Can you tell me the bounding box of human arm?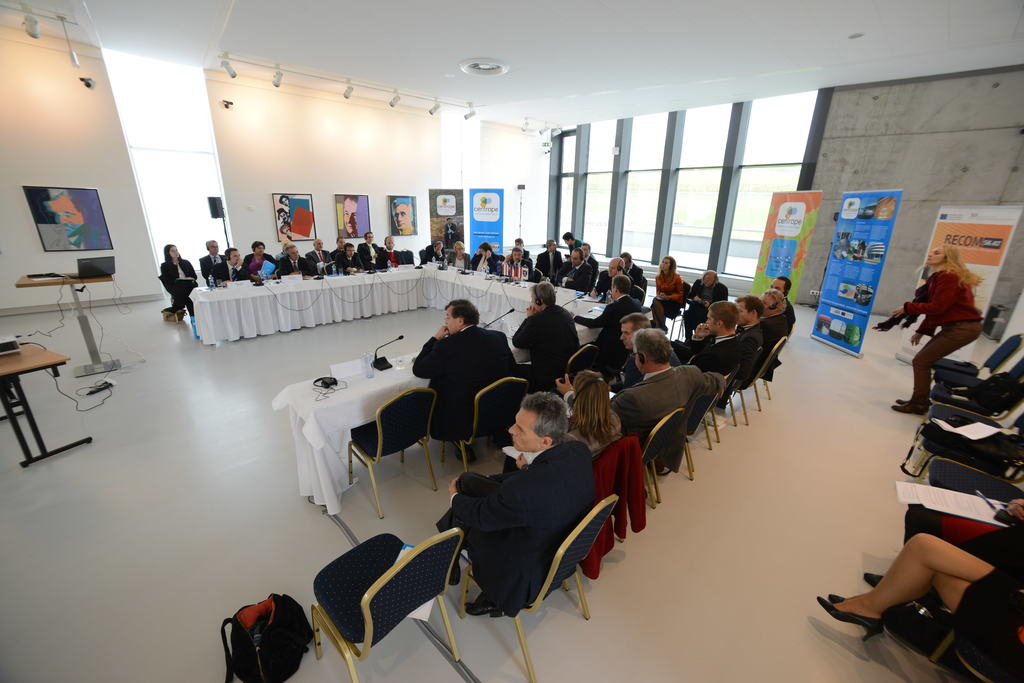
[left=685, top=364, right=726, bottom=404].
